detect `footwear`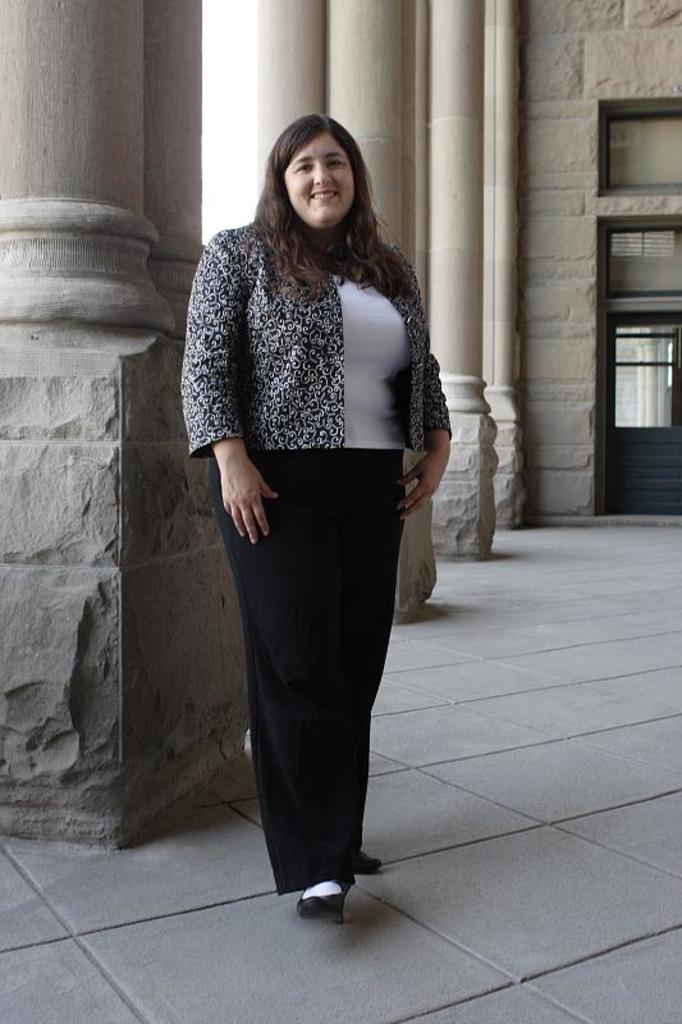
rect(348, 842, 380, 873)
